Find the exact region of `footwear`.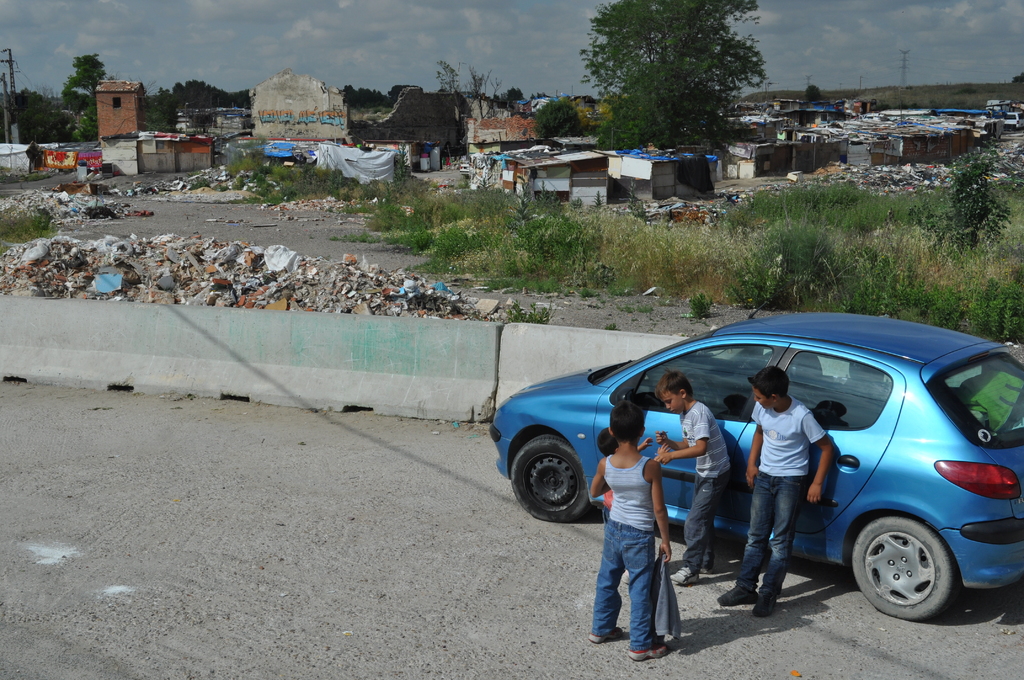
Exact region: locate(755, 594, 778, 616).
